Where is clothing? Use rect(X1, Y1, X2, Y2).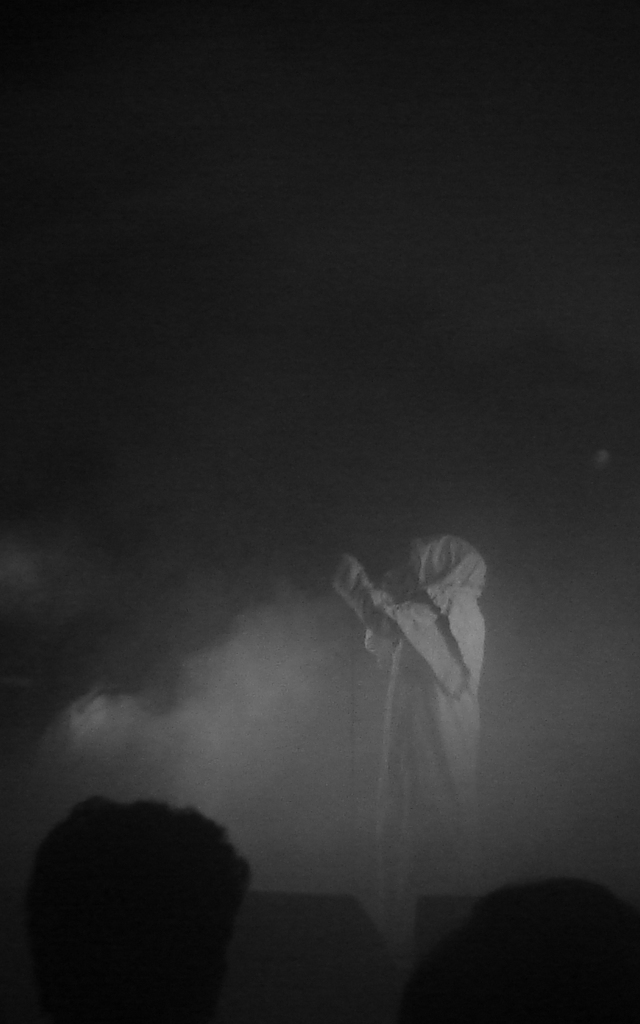
rect(334, 538, 487, 955).
